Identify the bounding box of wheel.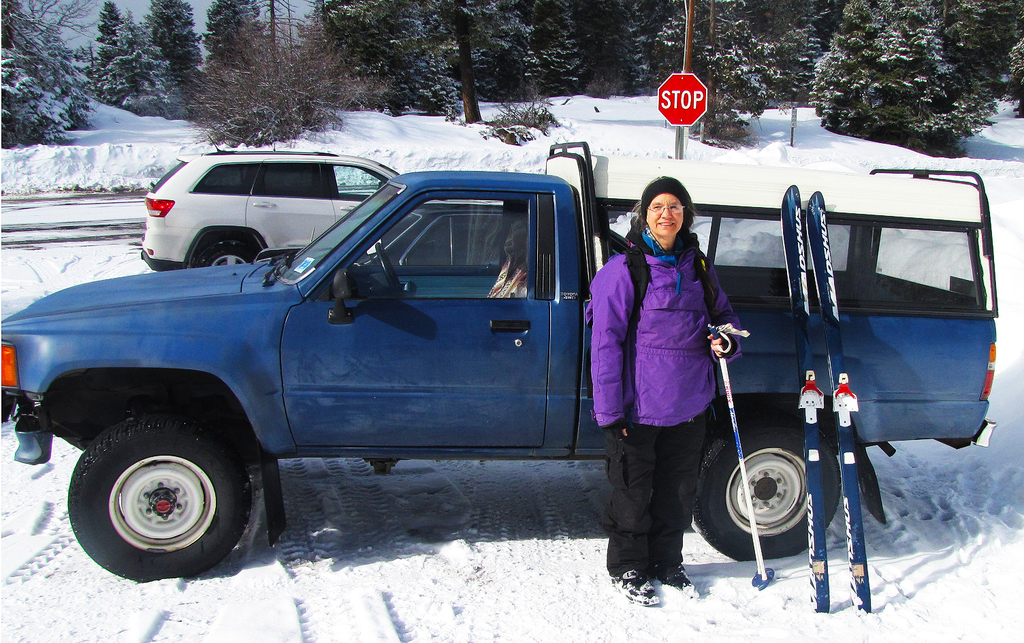
box=[688, 414, 842, 562].
